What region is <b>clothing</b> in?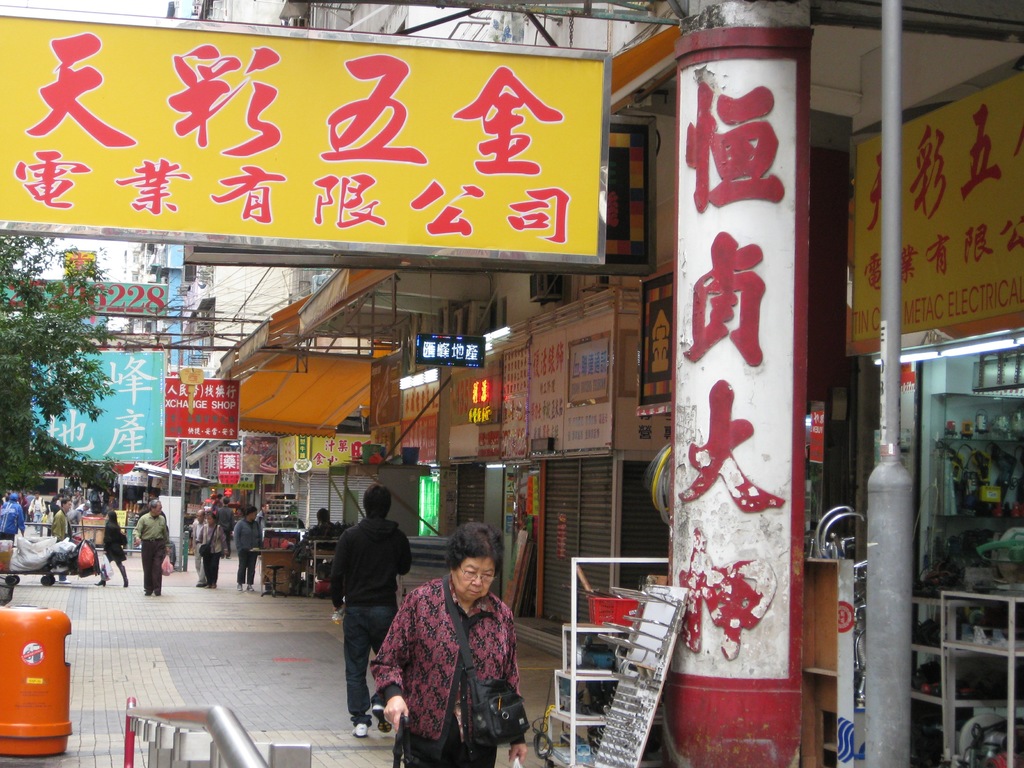
region(371, 564, 541, 761).
